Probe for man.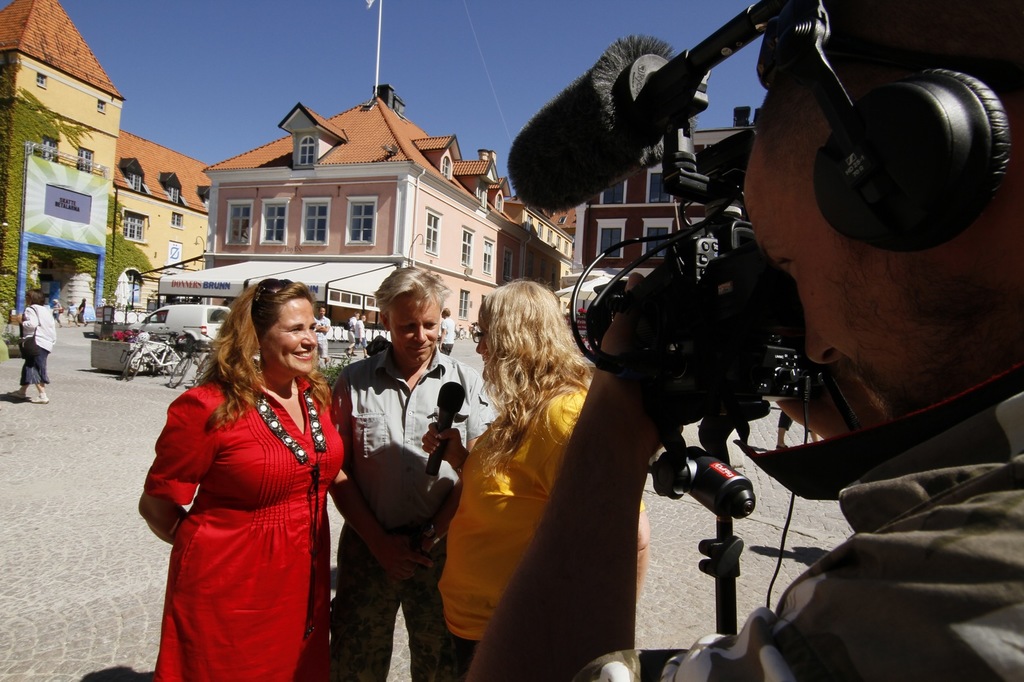
Probe result: 346/312/361/357.
